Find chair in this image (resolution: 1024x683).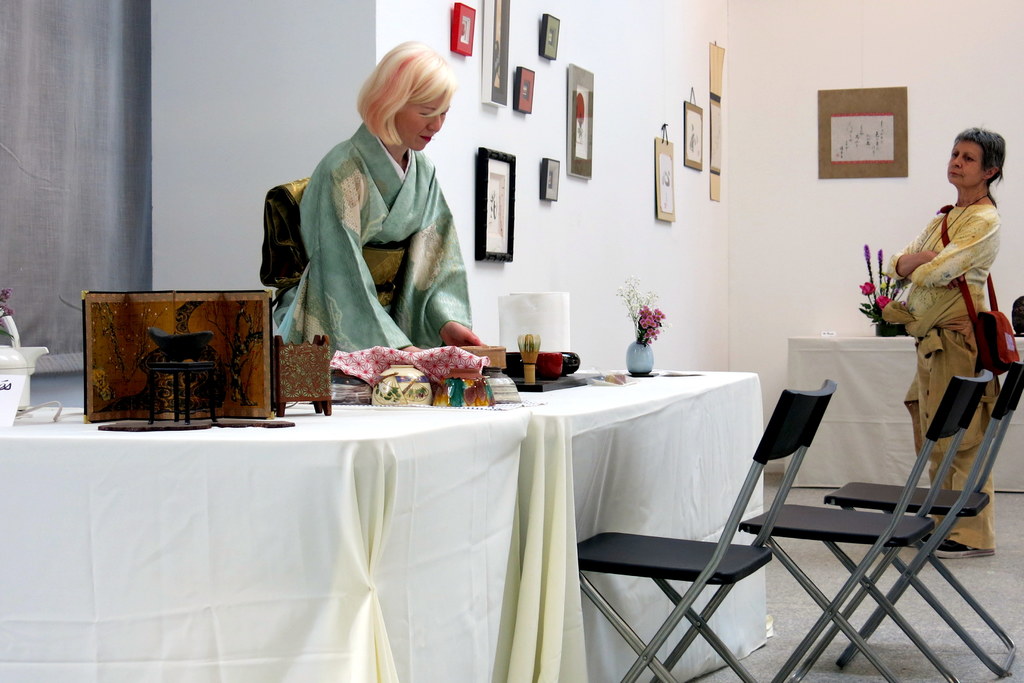
BBox(819, 357, 1023, 682).
